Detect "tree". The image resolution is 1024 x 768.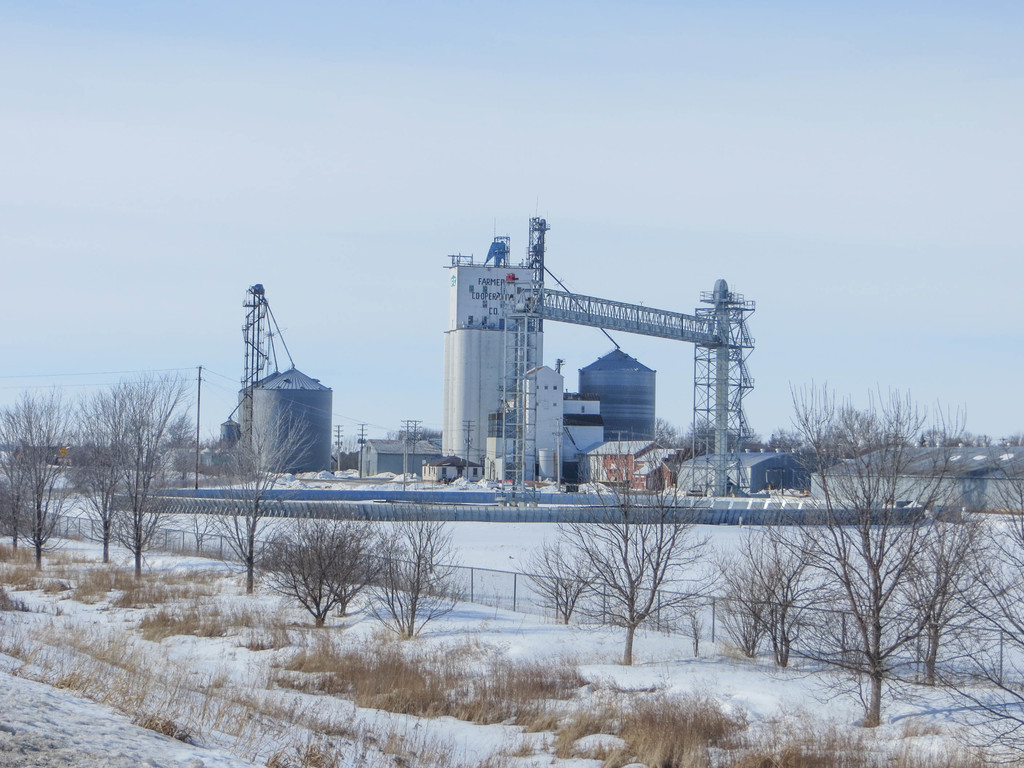
x1=332 y1=451 x2=360 y2=471.
